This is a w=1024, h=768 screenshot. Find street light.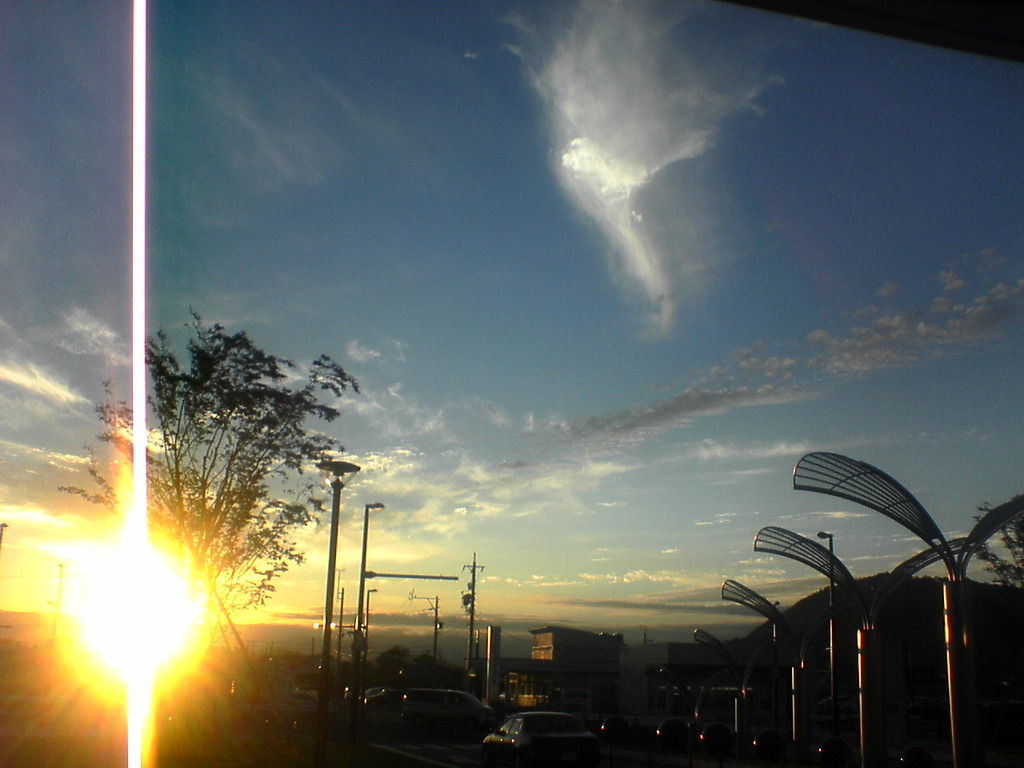
Bounding box: (left=814, top=529, right=840, bottom=710).
